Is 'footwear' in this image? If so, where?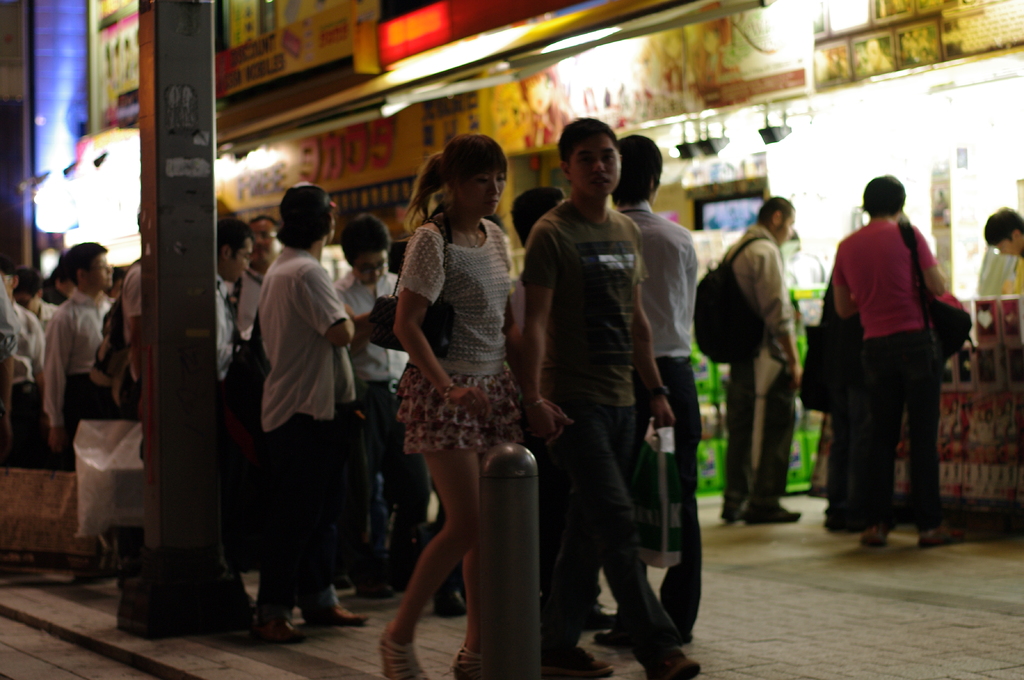
Yes, at 755 504 806 526.
